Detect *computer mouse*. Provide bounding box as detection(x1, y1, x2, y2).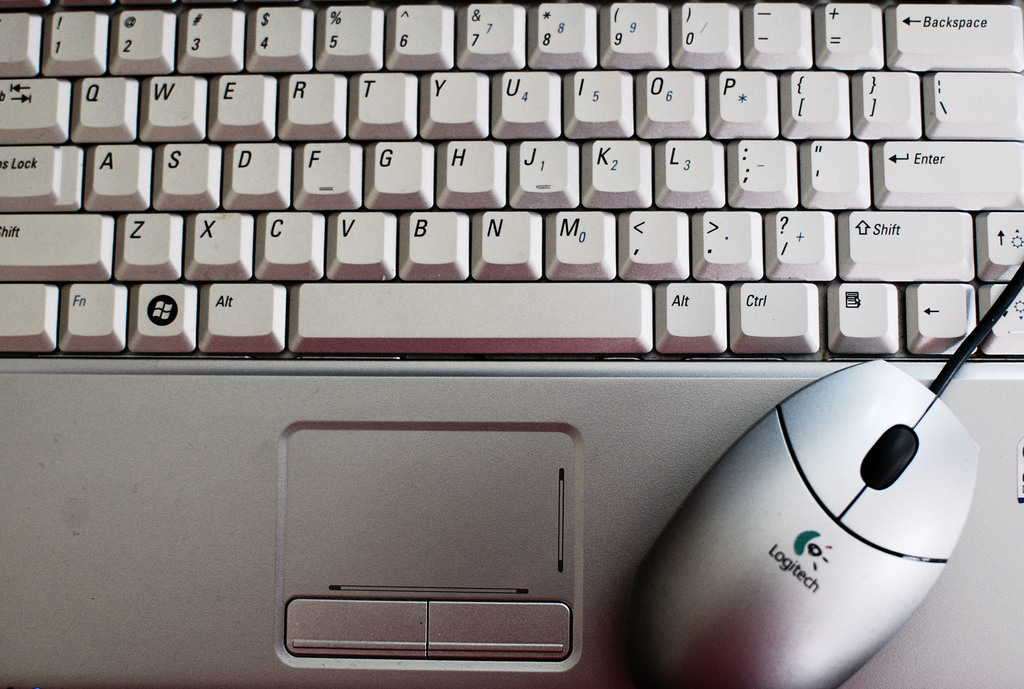
detection(616, 357, 974, 688).
